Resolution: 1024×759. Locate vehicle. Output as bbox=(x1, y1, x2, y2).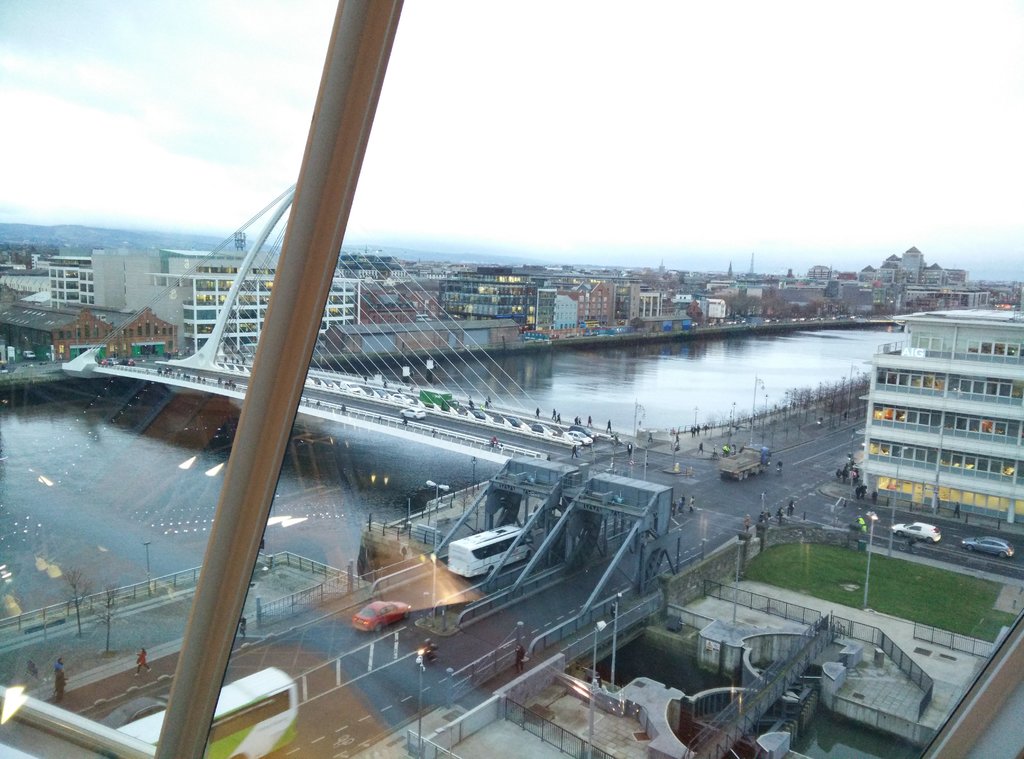
bbox=(505, 411, 521, 427).
